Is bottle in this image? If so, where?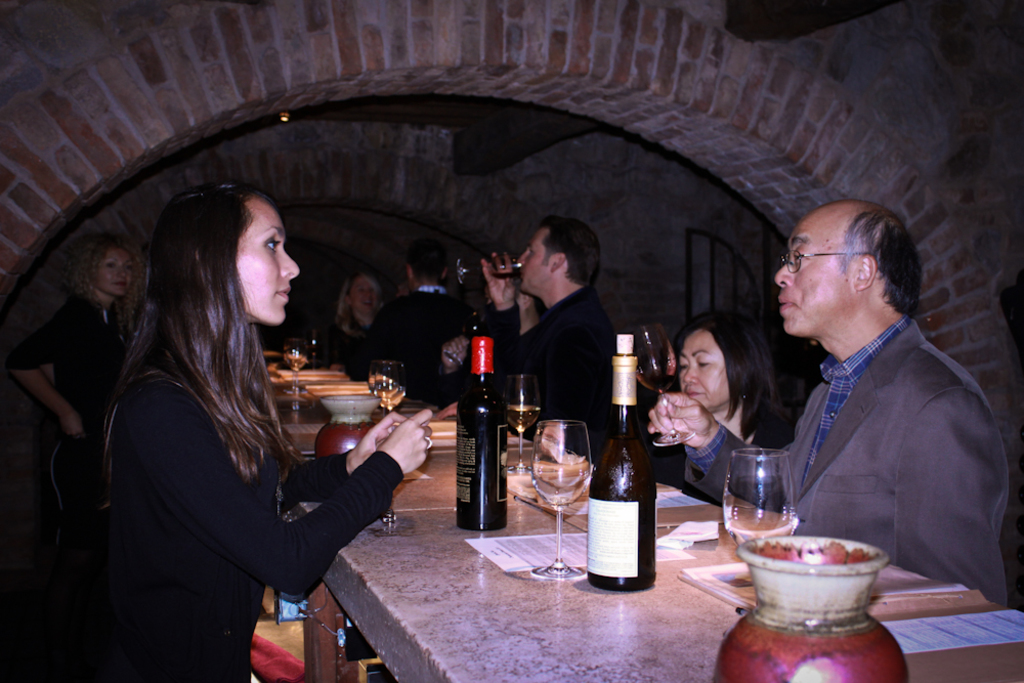
Yes, at BBox(595, 349, 668, 599).
